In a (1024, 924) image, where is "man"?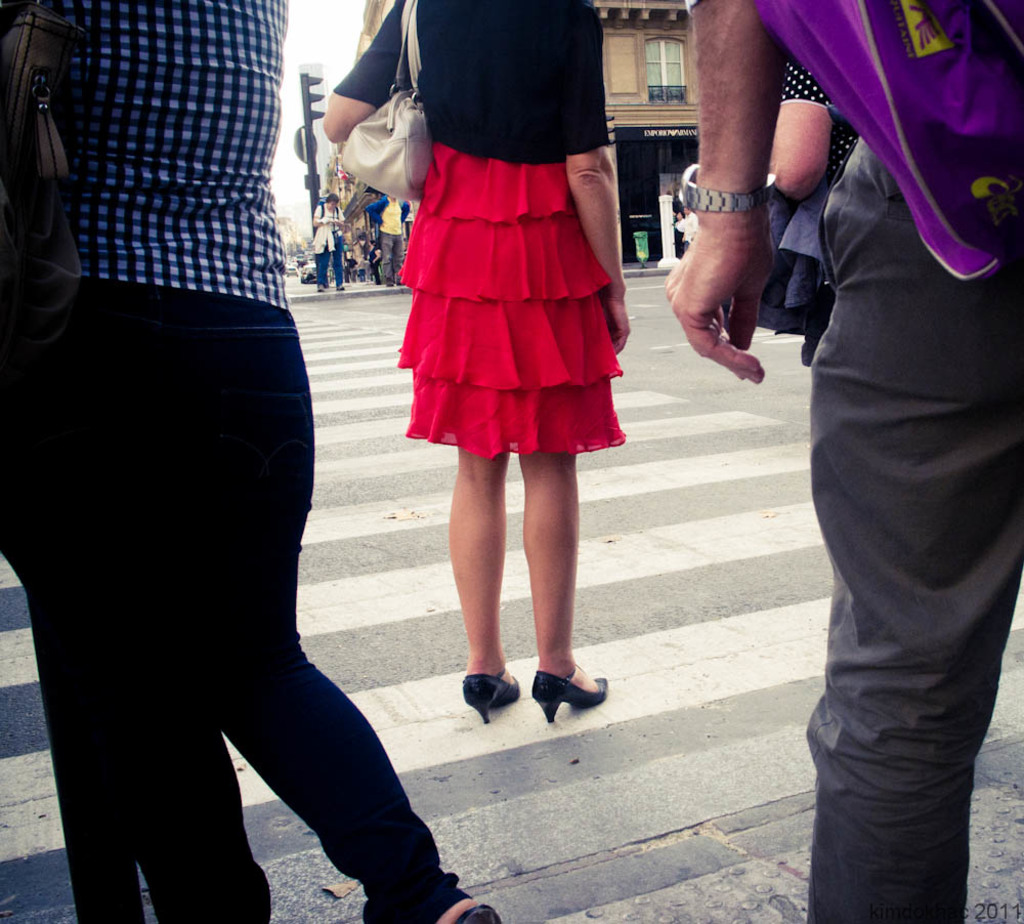
(x1=311, y1=193, x2=346, y2=290).
